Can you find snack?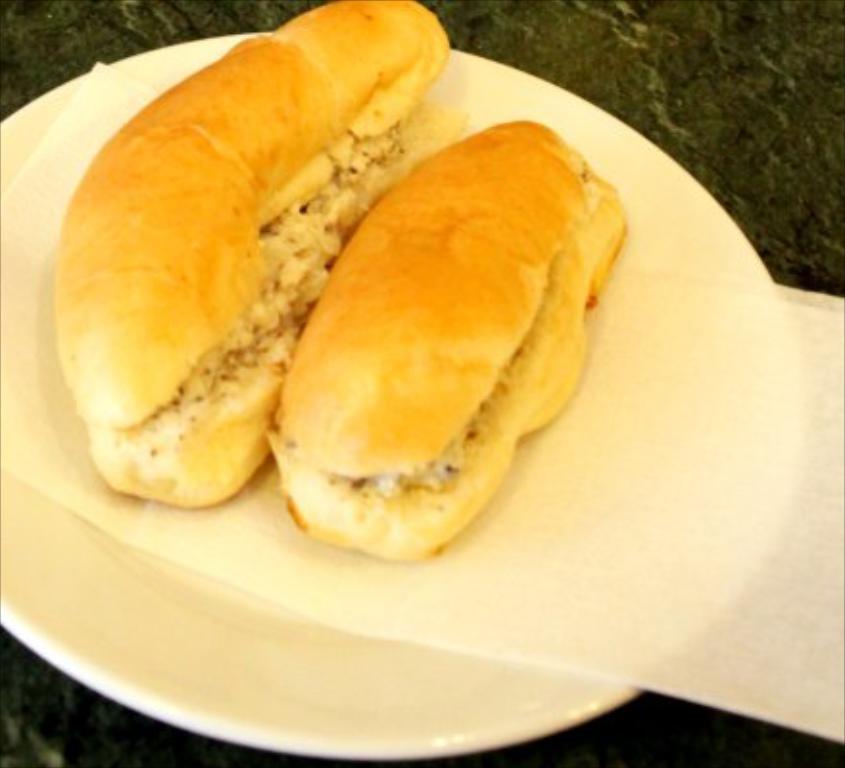
Yes, bounding box: x1=252 y1=123 x2=611 y2=559.
